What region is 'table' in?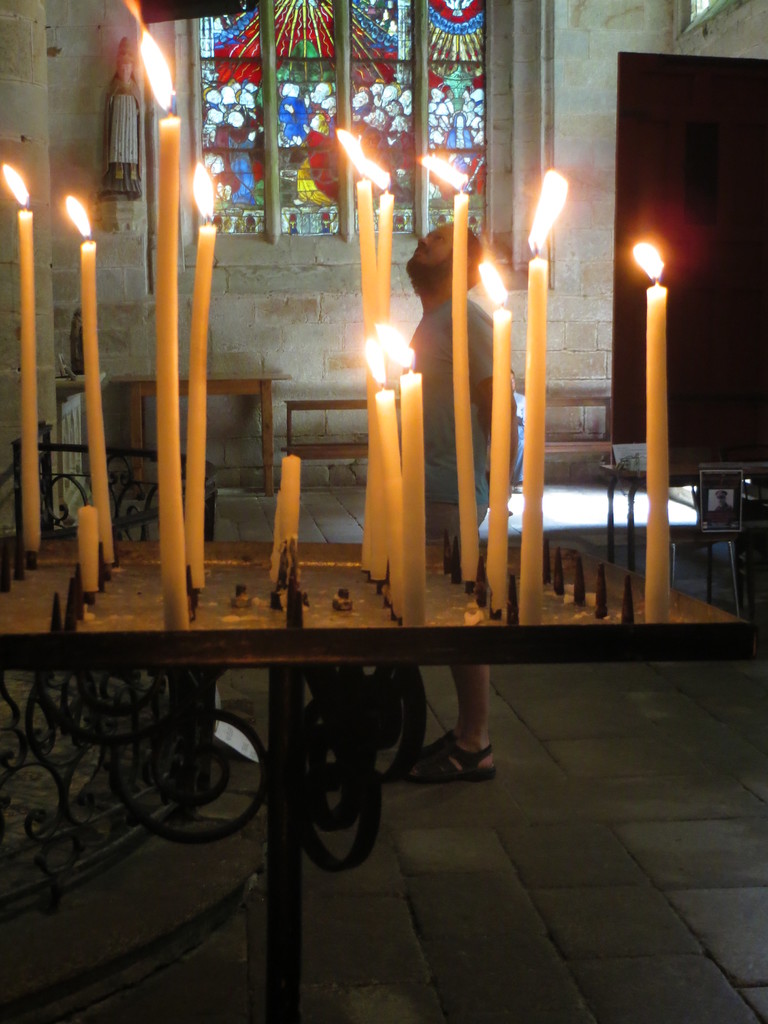
x1=0 y1=520 x2=742 y2=1023.
